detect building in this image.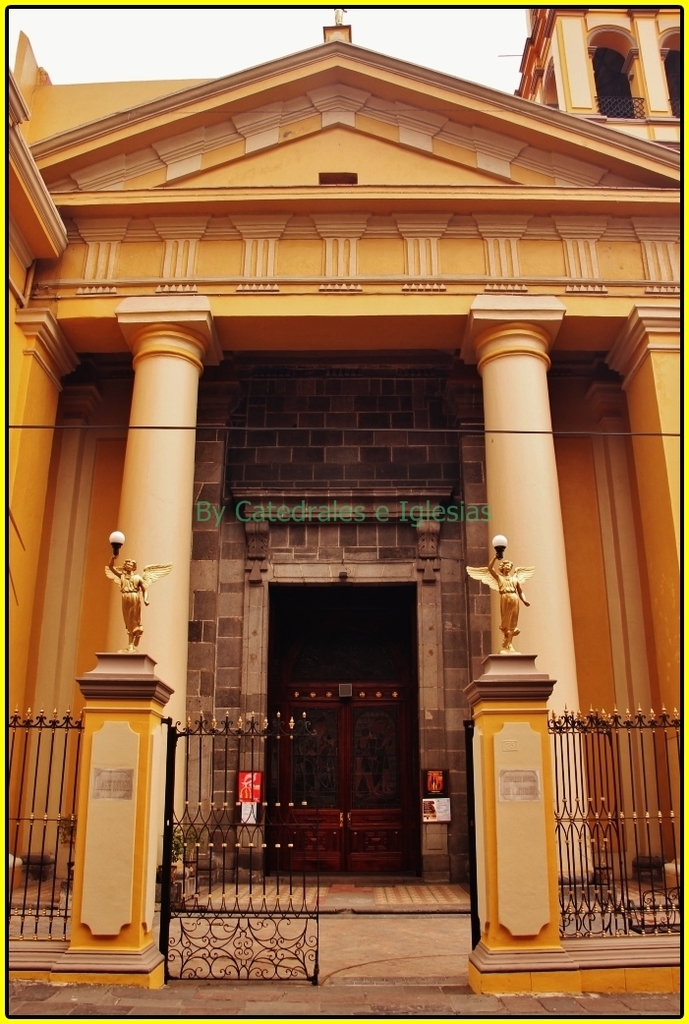
Detection: 0,7,688,989.
